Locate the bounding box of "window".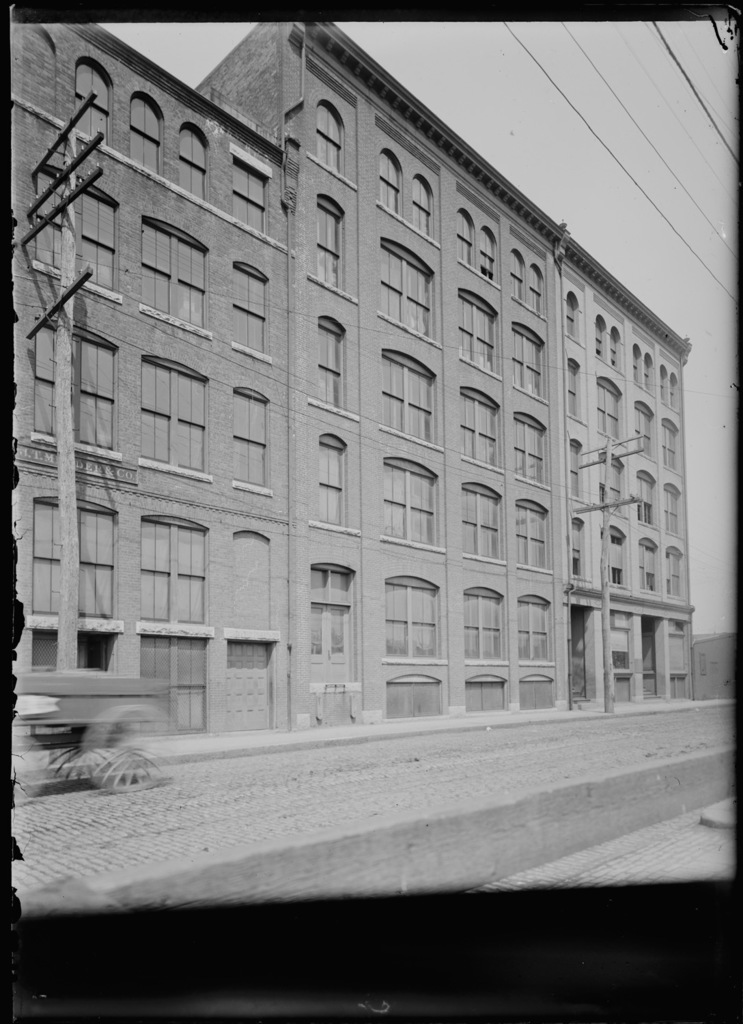
Bounding box: 139:214:215:336.
